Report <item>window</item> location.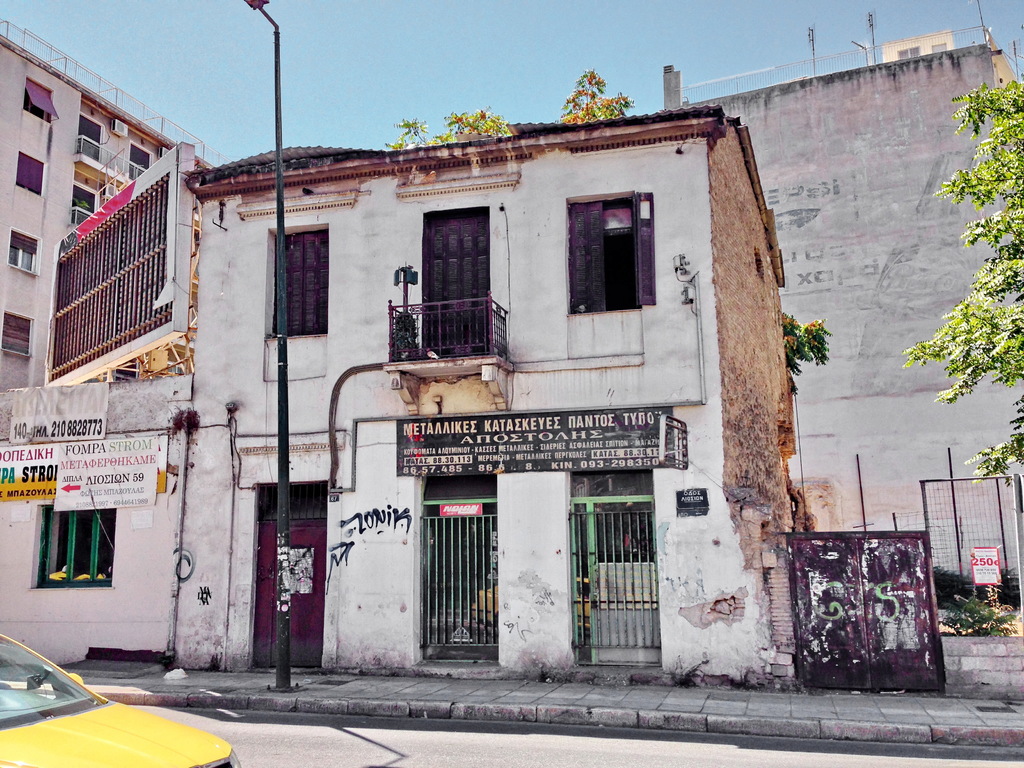
Report: box=[271, 236, 324, 333].
